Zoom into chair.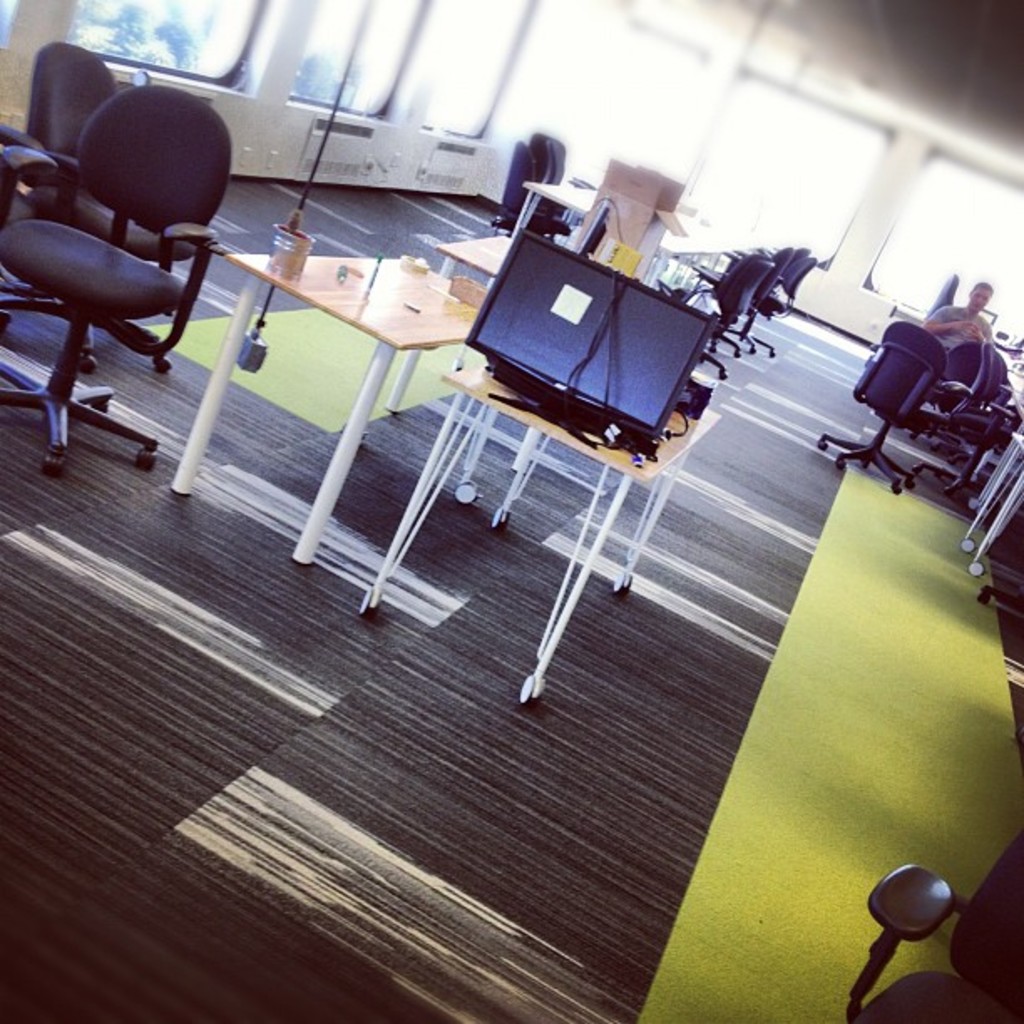
Zoom target: [817,321,950,497].
